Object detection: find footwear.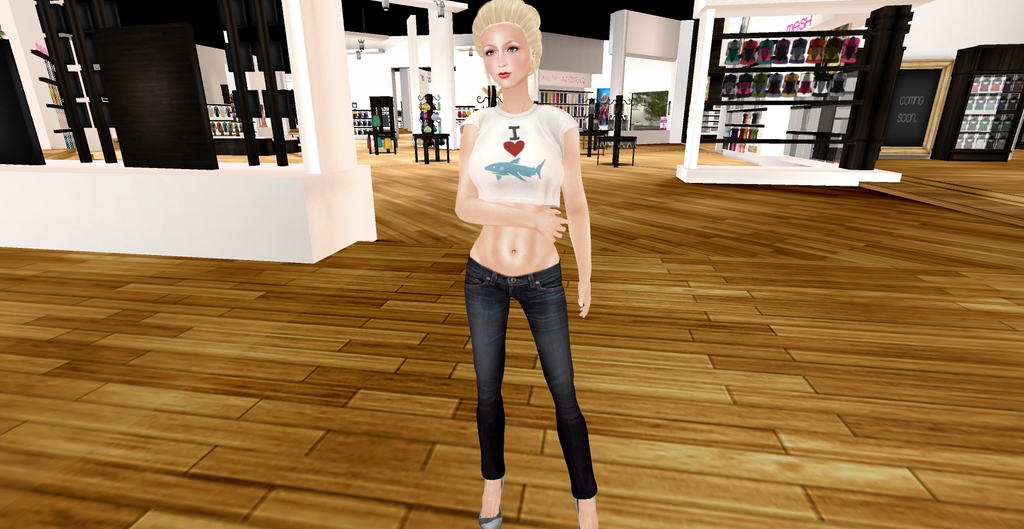
(477,480,509,528).
